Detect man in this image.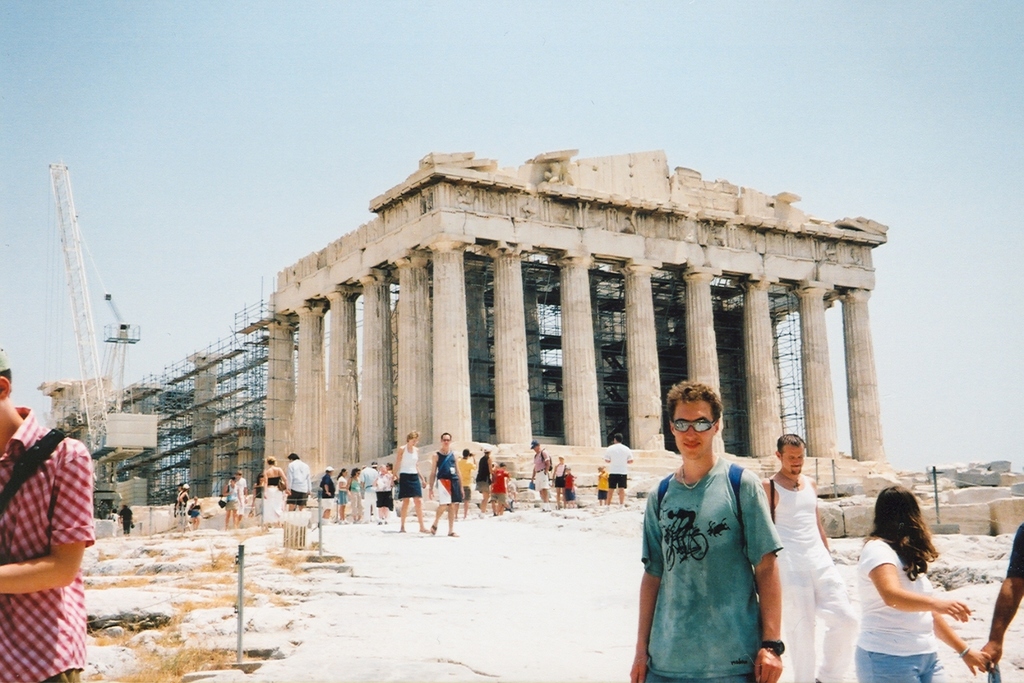
Detection: bbox(606, 436, 634, 508).
